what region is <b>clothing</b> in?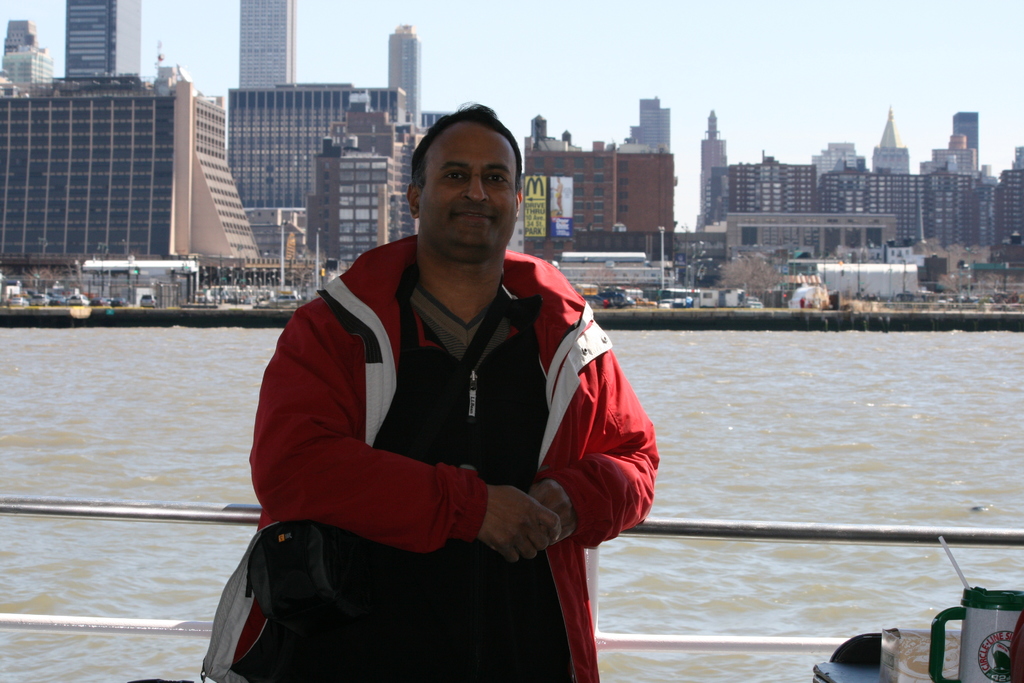
199 234 659 682.
